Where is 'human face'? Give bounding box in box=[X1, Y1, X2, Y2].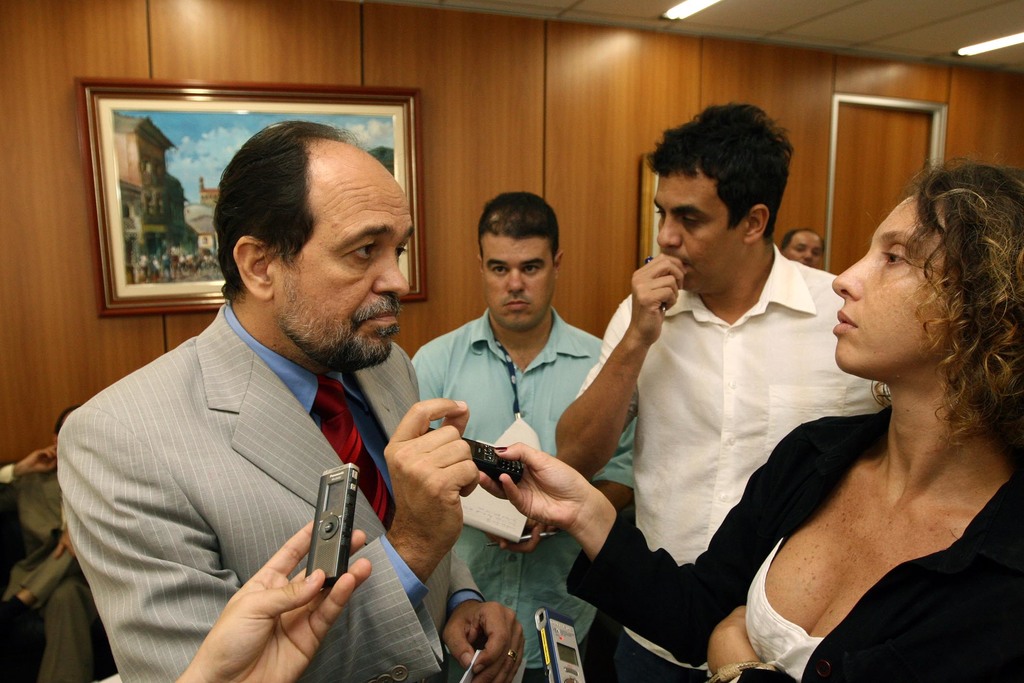
box=[782, 229, 822, 265].
